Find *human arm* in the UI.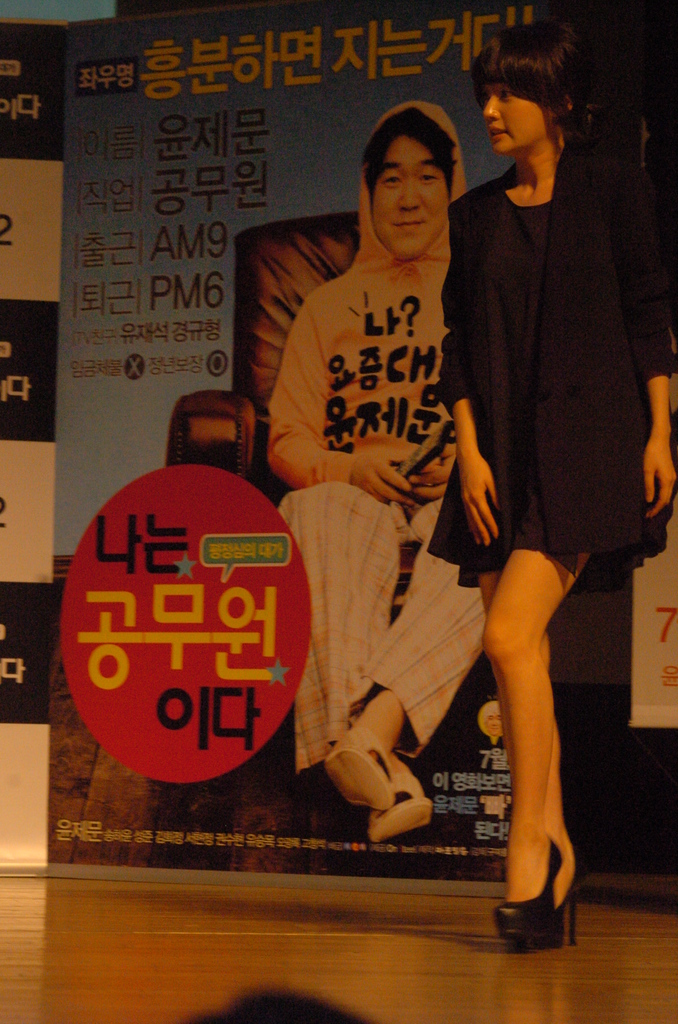
UI element at [left=615, top=140, right=677, bottom=525].
